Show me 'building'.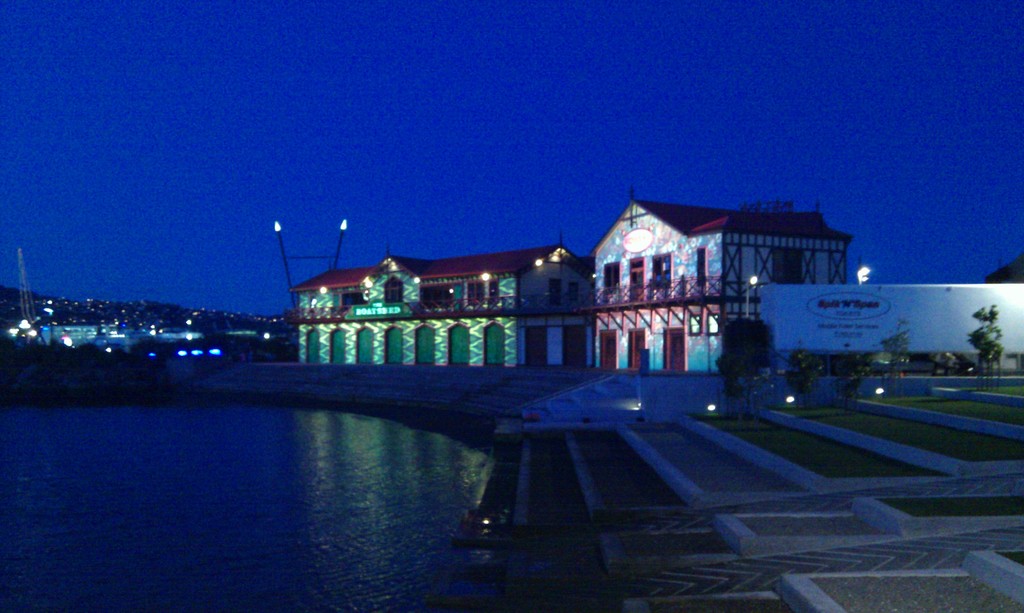
'building' is here: (left=288, top=243, right=591, bottom=366).
